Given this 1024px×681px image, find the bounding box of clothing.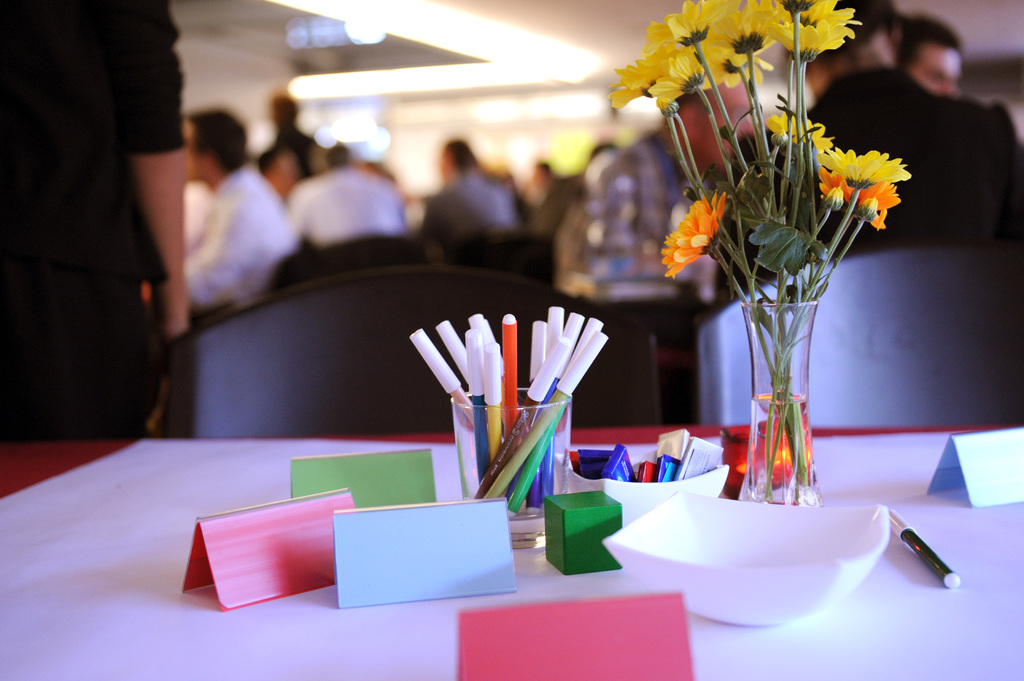
<box>190,149,287,317</box>.
